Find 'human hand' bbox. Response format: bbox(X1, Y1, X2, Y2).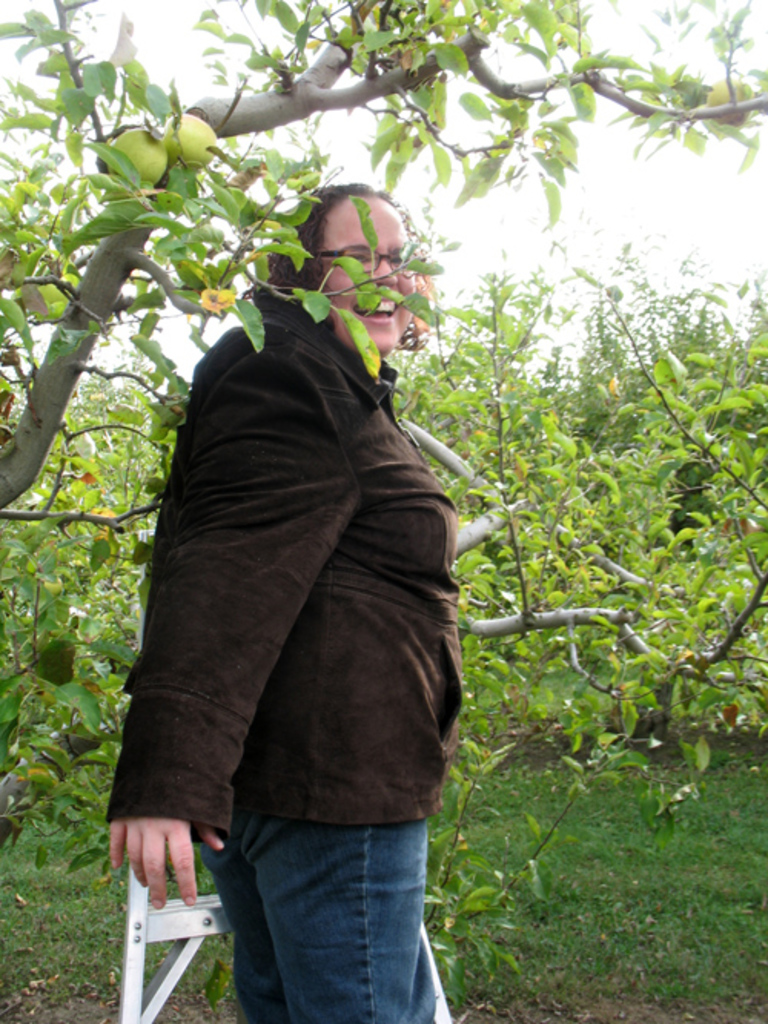
bbox(100, 797, 210, 909).
